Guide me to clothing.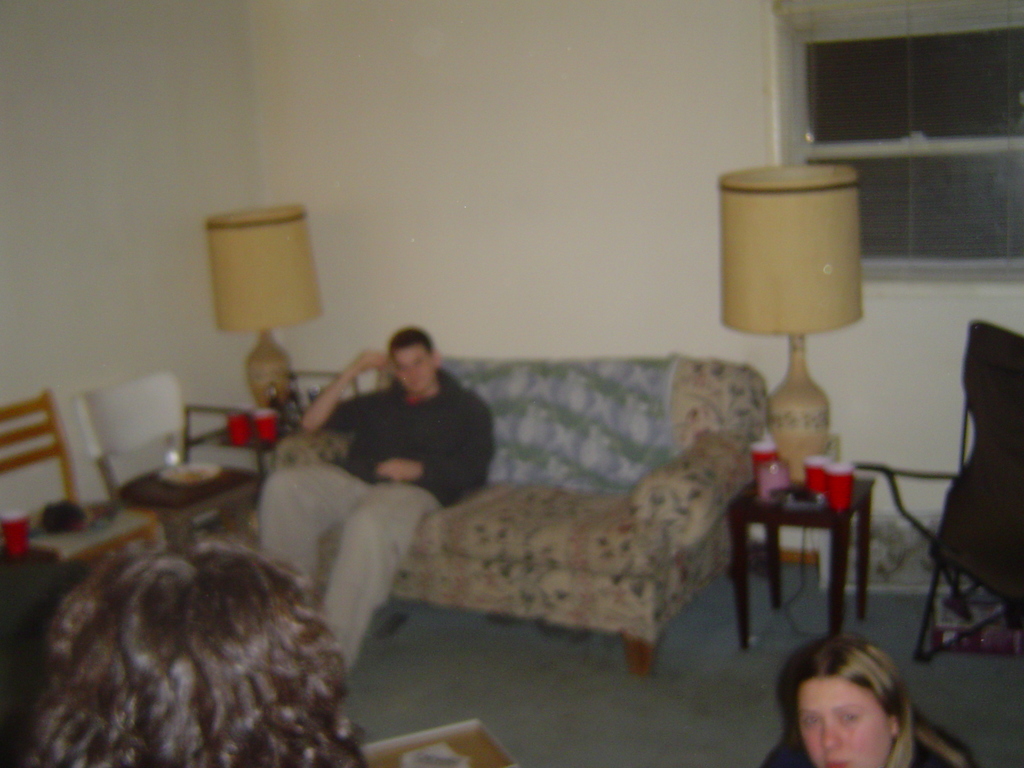
Guidance: left=750, top=728, right=962, bottom=767.
